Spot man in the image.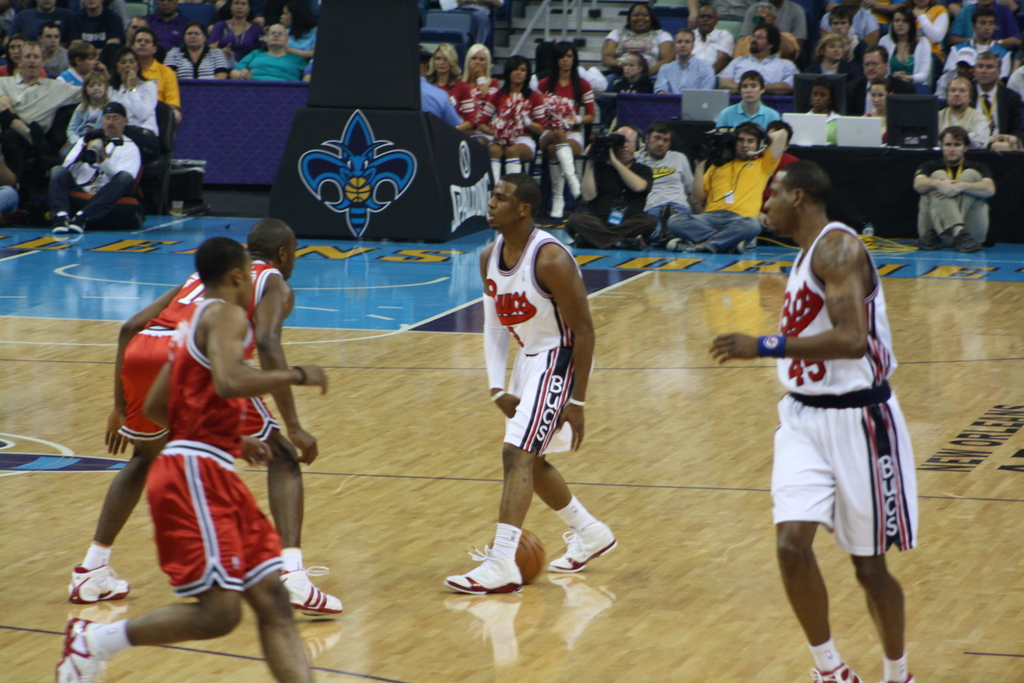
man found at (55,237,330,682).
